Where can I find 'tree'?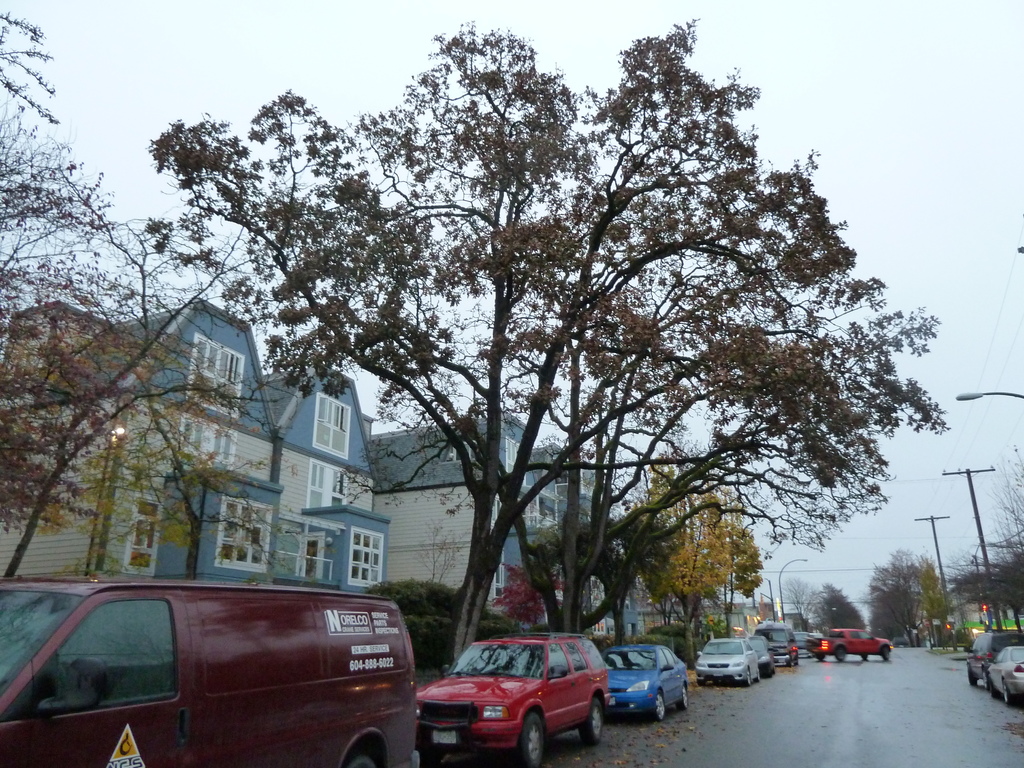
You can find it at 0 209 321 591.
